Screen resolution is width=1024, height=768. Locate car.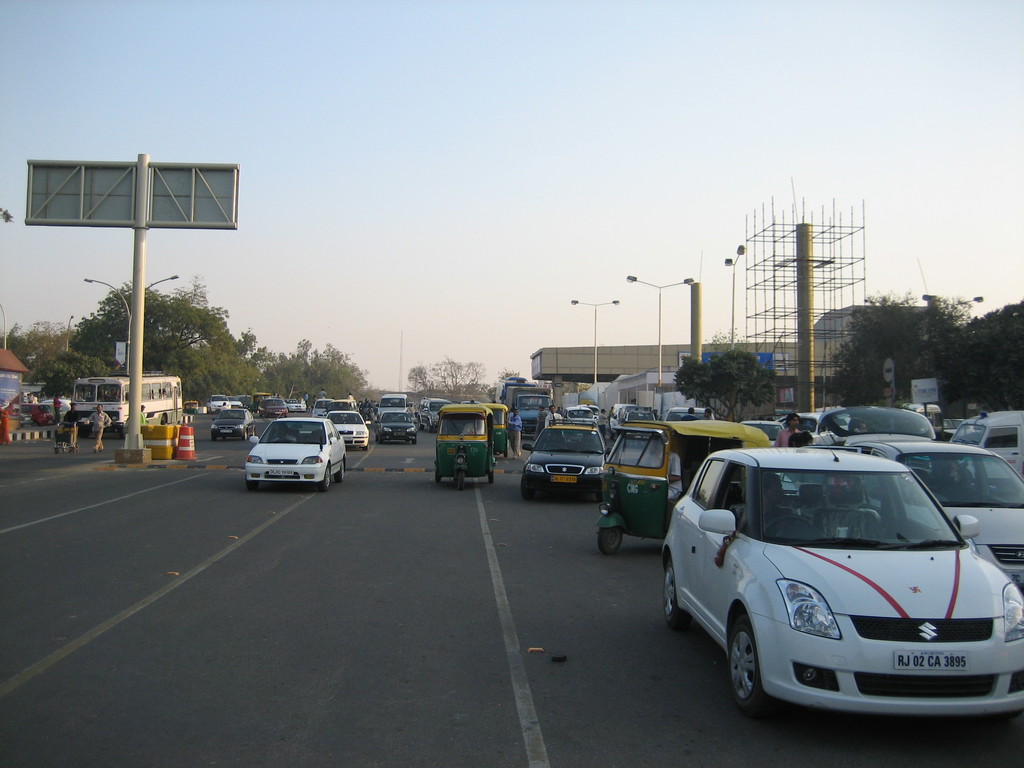
{"x1": 210, "y1": 404, "x2": 256, "y2": 442}.
